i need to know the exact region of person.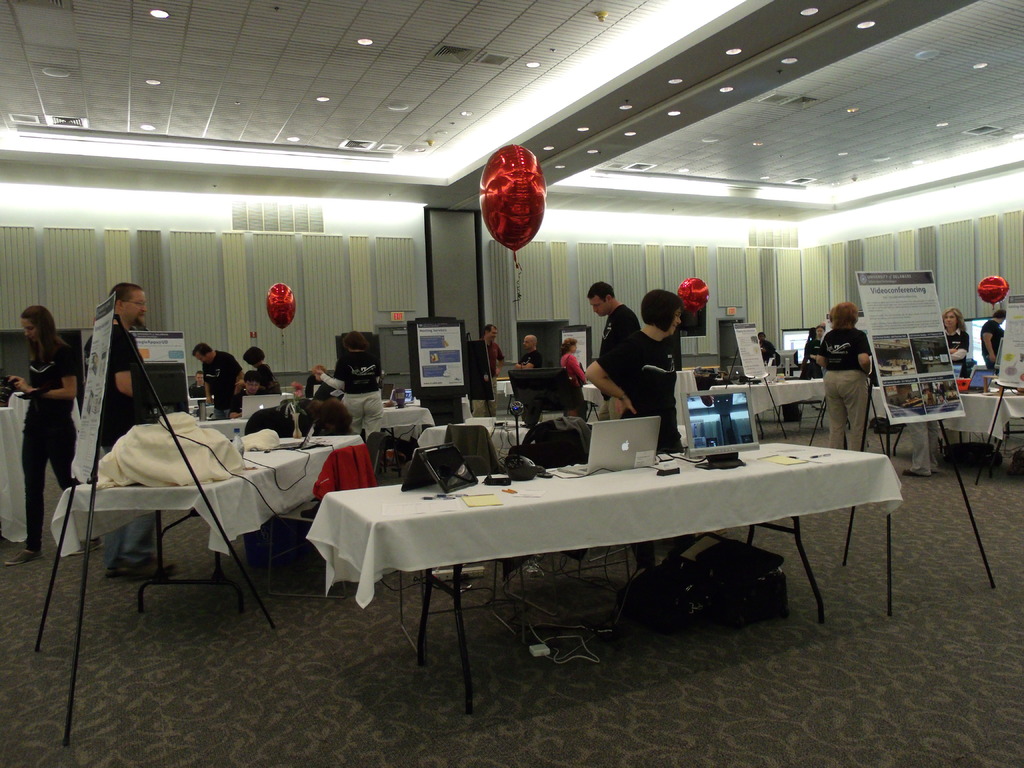
Region: box=[980, 311, 1005, 378].
